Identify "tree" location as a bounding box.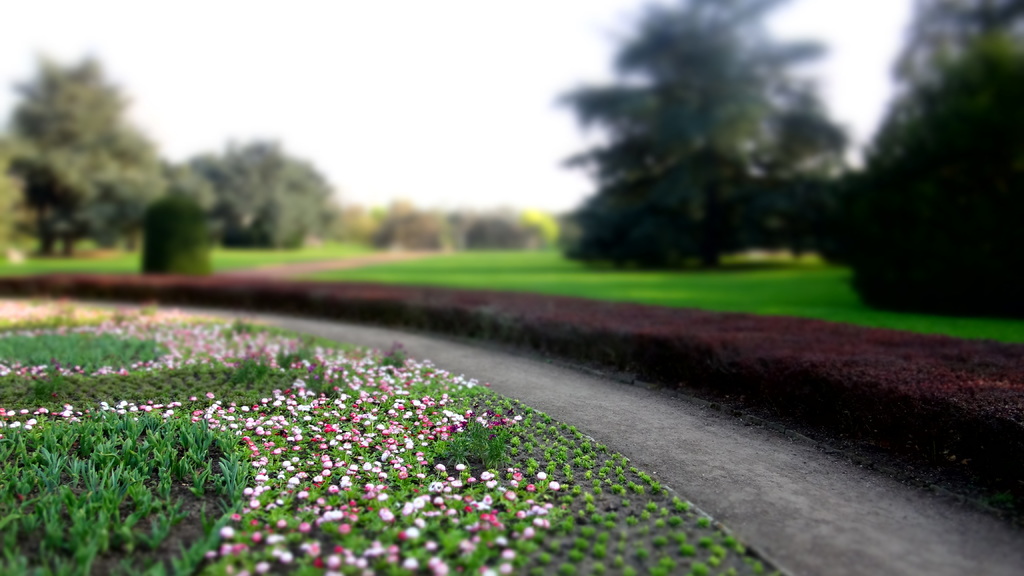
371/204/446/253.
